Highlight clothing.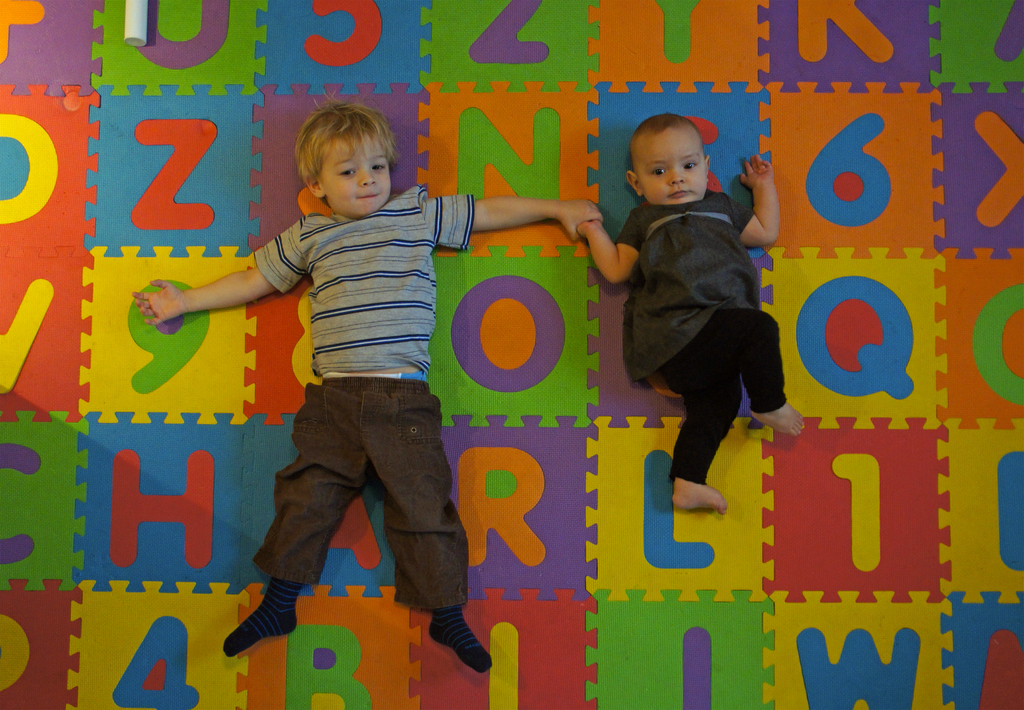
Highlighted region: left=596, top=128, right=792, bottom=516.
